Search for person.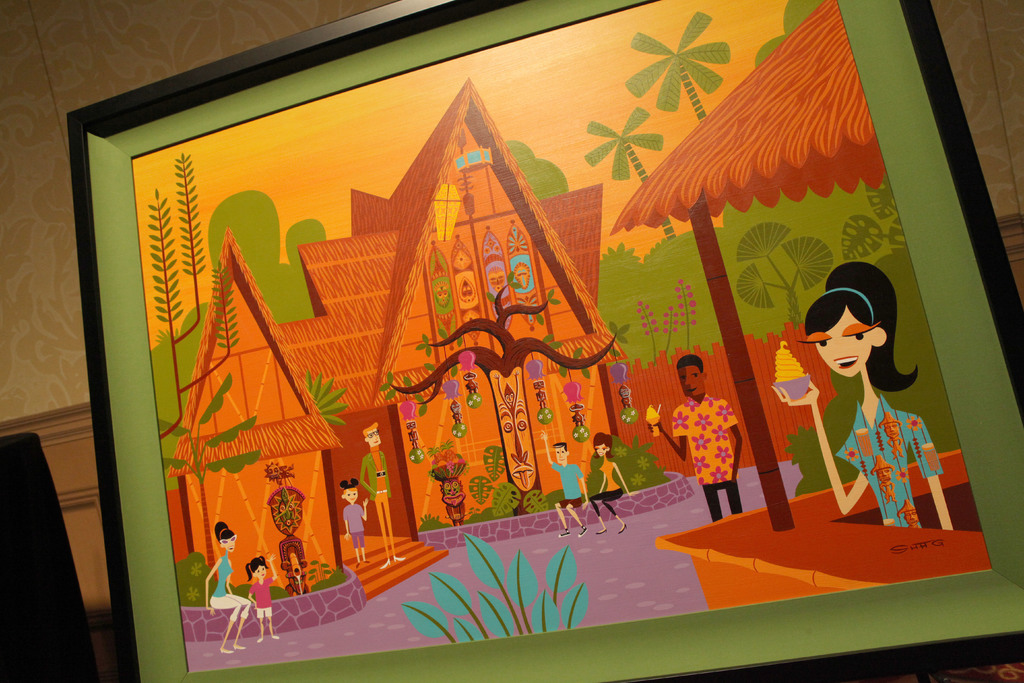
Found at 591:430:636:534.
